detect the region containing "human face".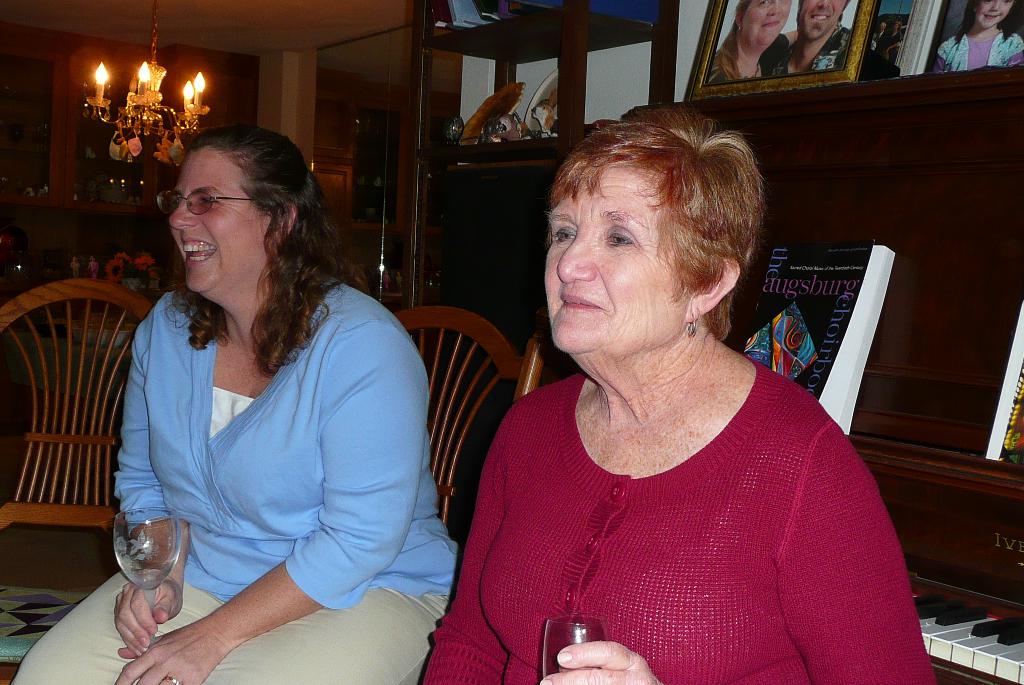
[x1=543, y1=165, x2=699, y2=358].
